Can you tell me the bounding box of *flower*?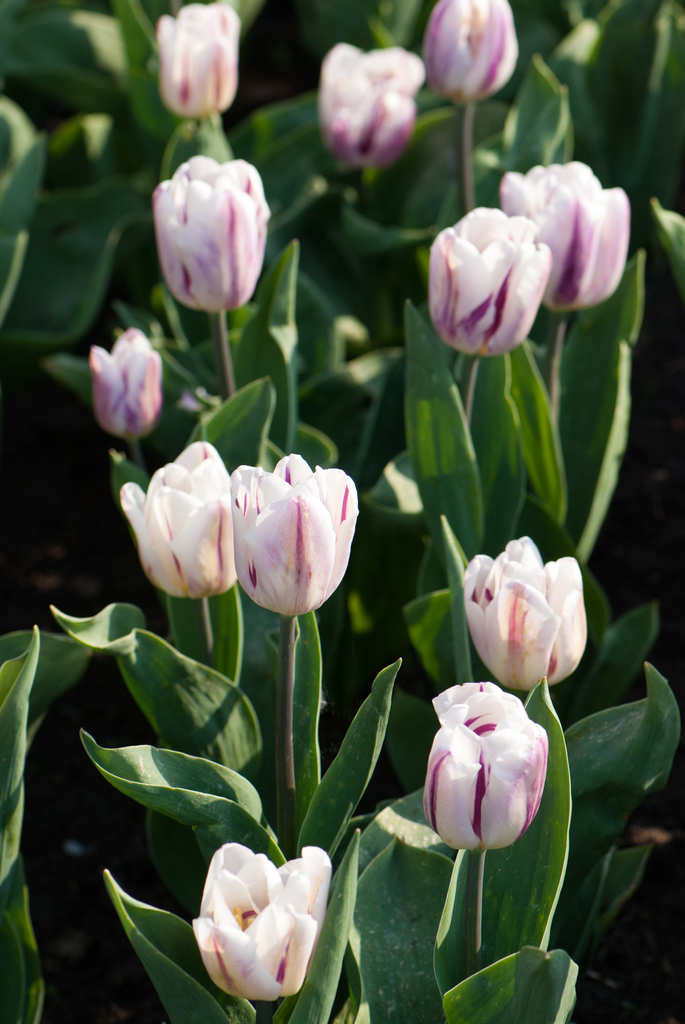
(457,540,594,696).
